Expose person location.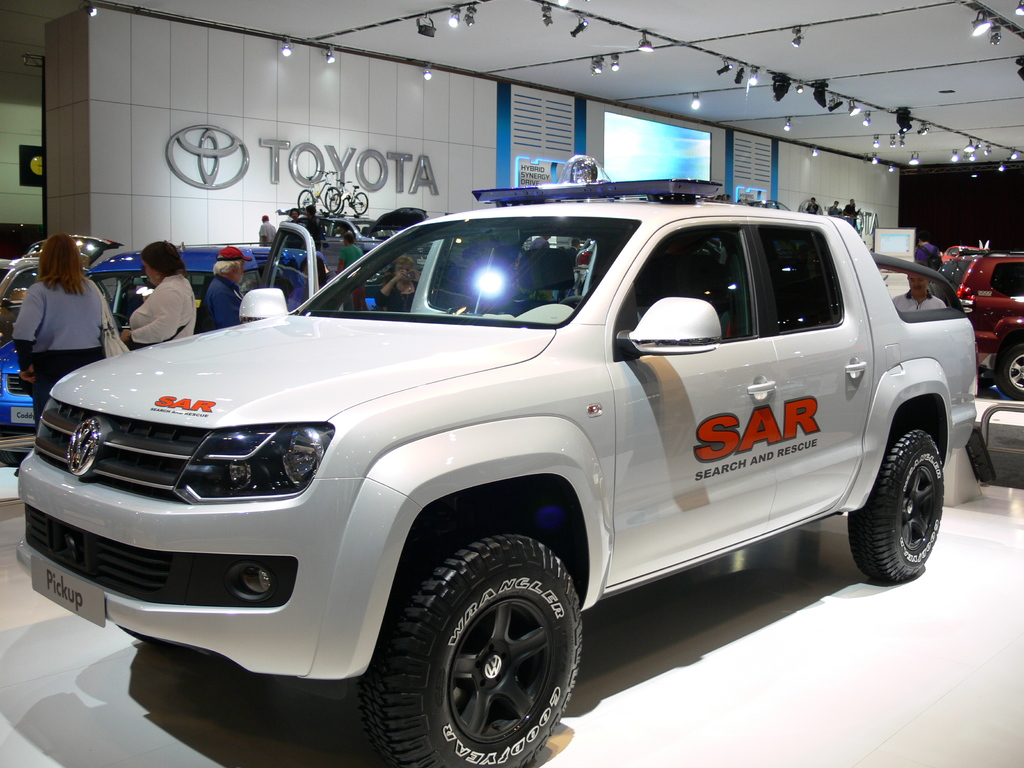
Exposed at <bbox>915, 239, 944, 266</bbox>.
